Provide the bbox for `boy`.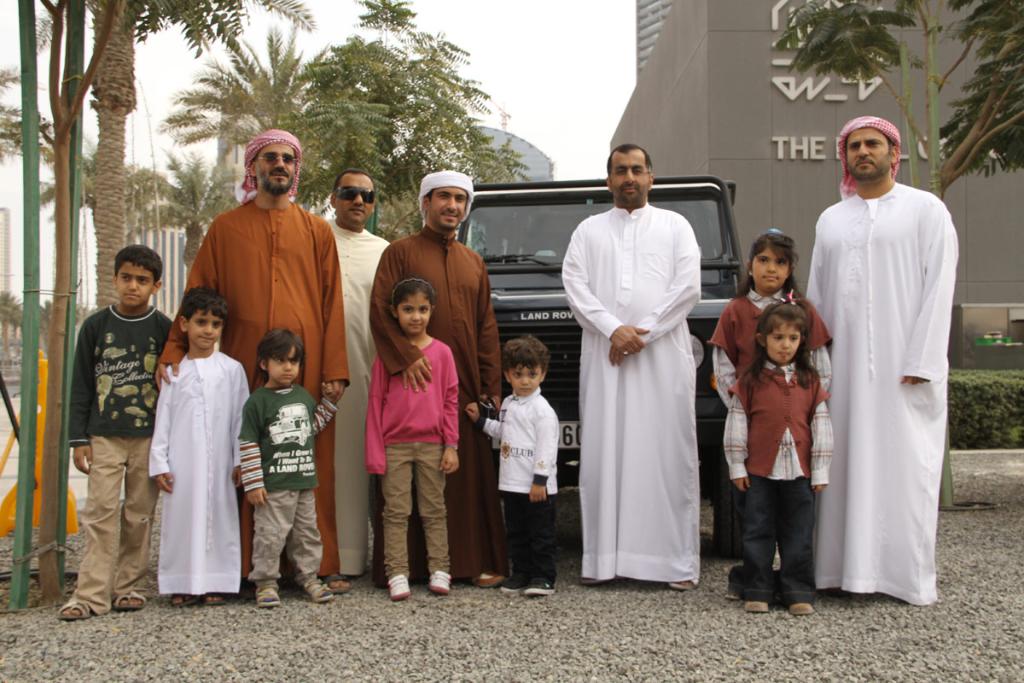
<region>58, 243, 172, 618</region>.
